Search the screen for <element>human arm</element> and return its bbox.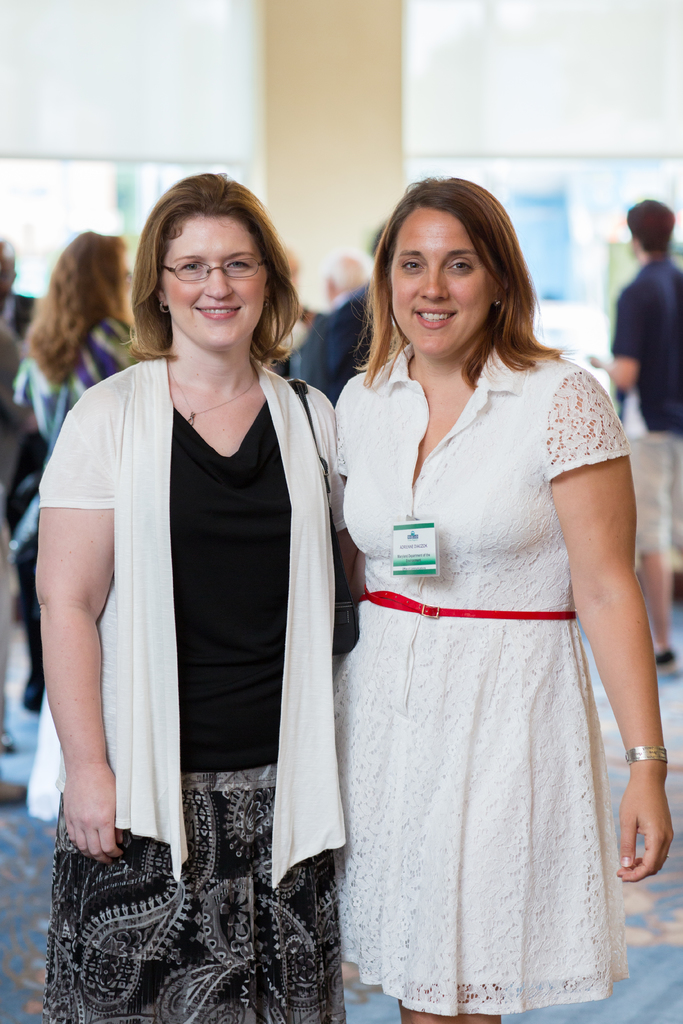
Found: (left=327, top=413, right=367, bottom=607).
